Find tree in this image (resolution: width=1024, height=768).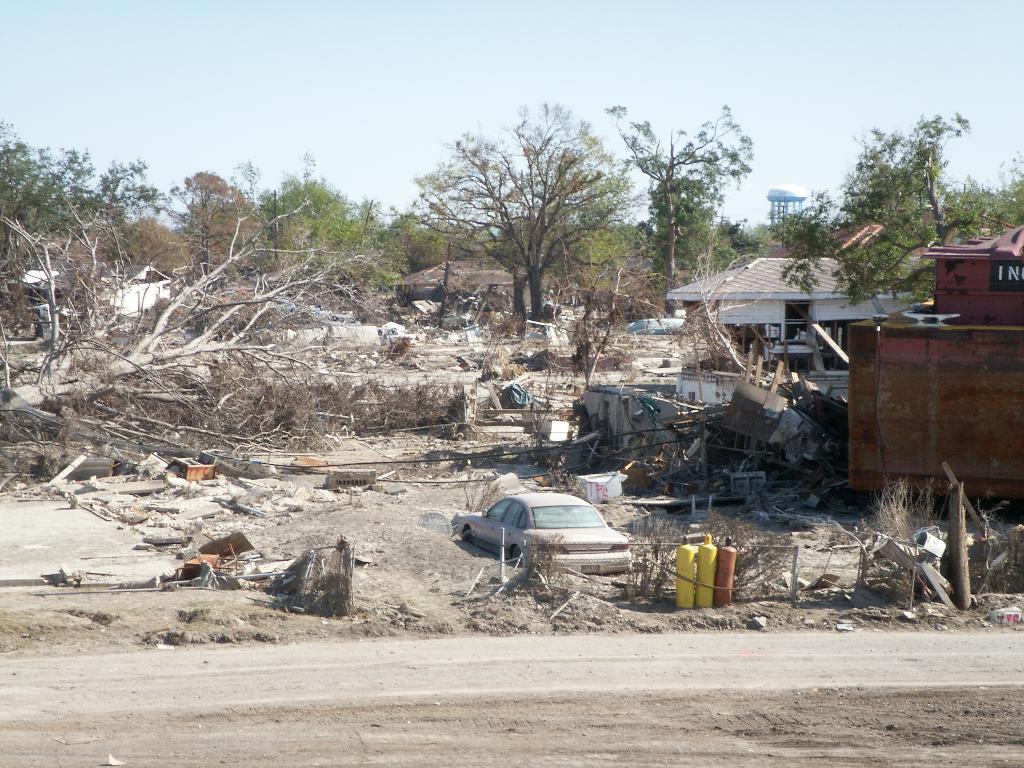
0, 193, 372, 459.
